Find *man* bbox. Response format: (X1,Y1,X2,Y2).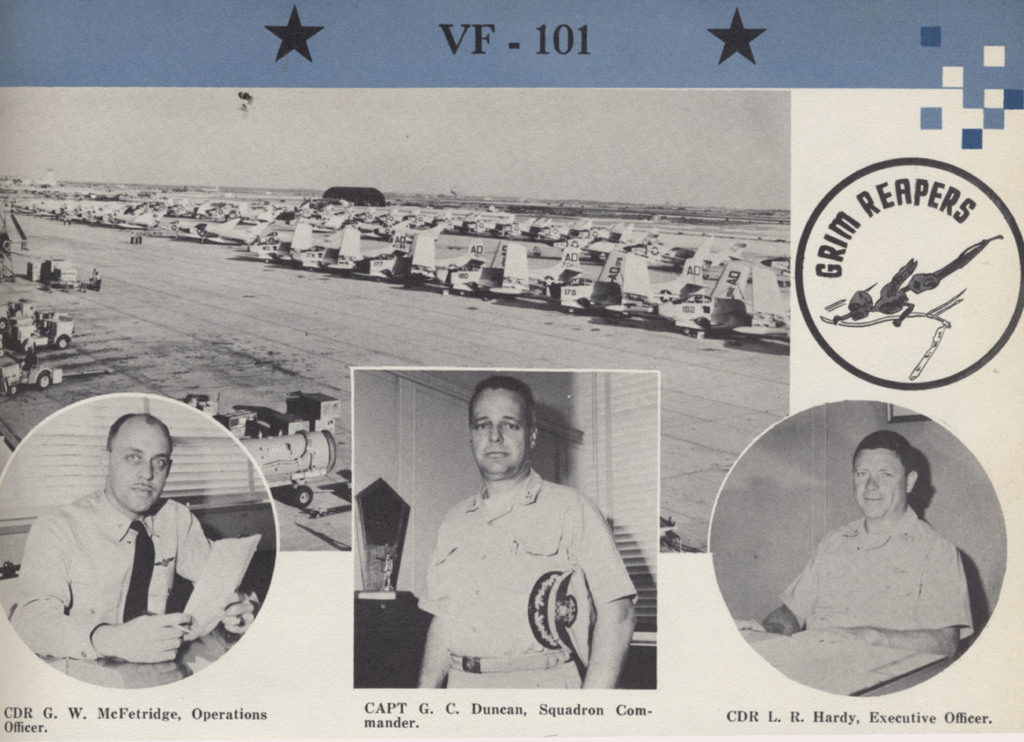
(382,374,625,707).
